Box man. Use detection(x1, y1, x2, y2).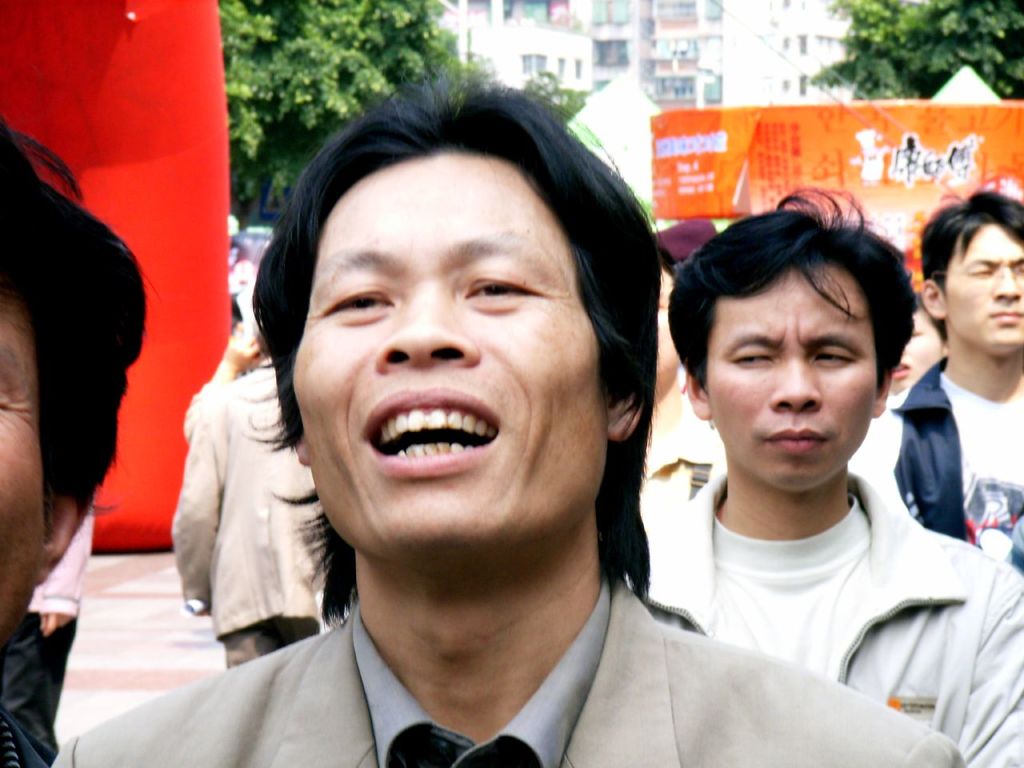
detection(877, 185, 1023, 581).
